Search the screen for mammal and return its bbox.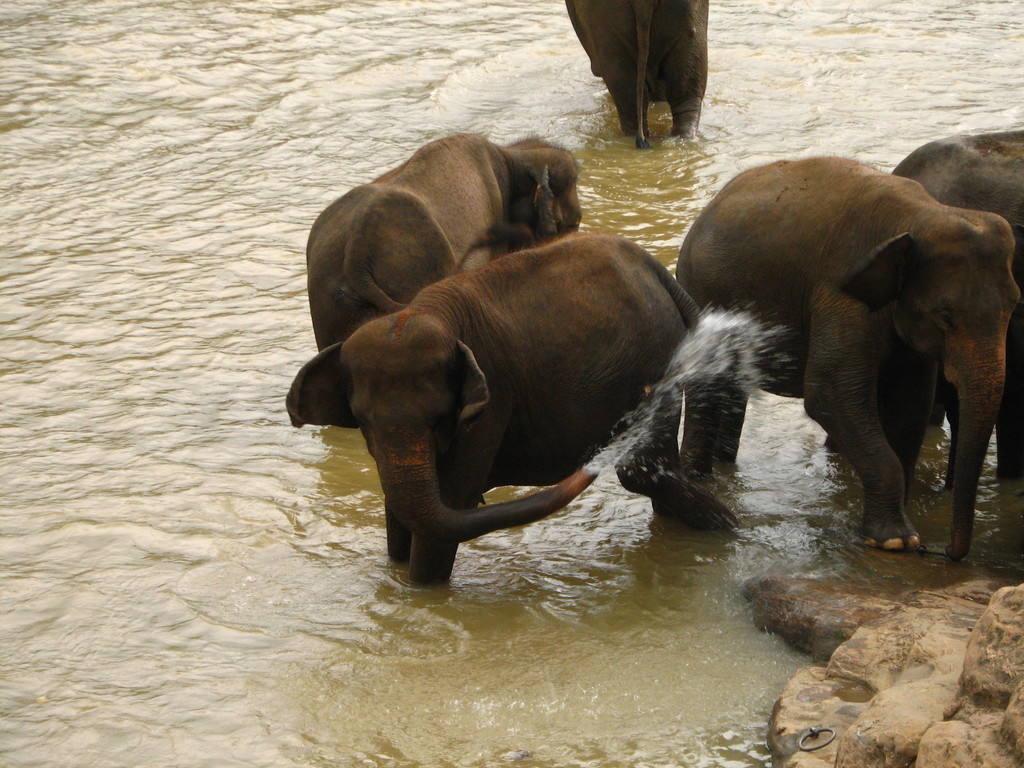
Found: detection(893, 125, 1023, 478).
